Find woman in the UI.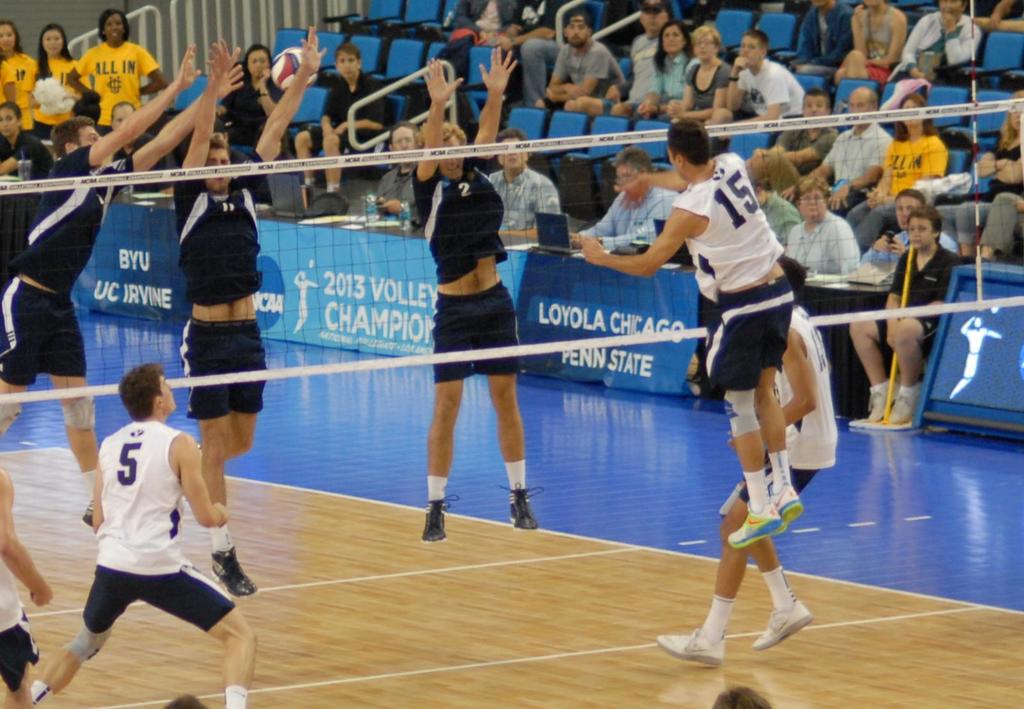
UI element at {"left": 216, "top": 47, "right": 295, "bottom": 182}.
